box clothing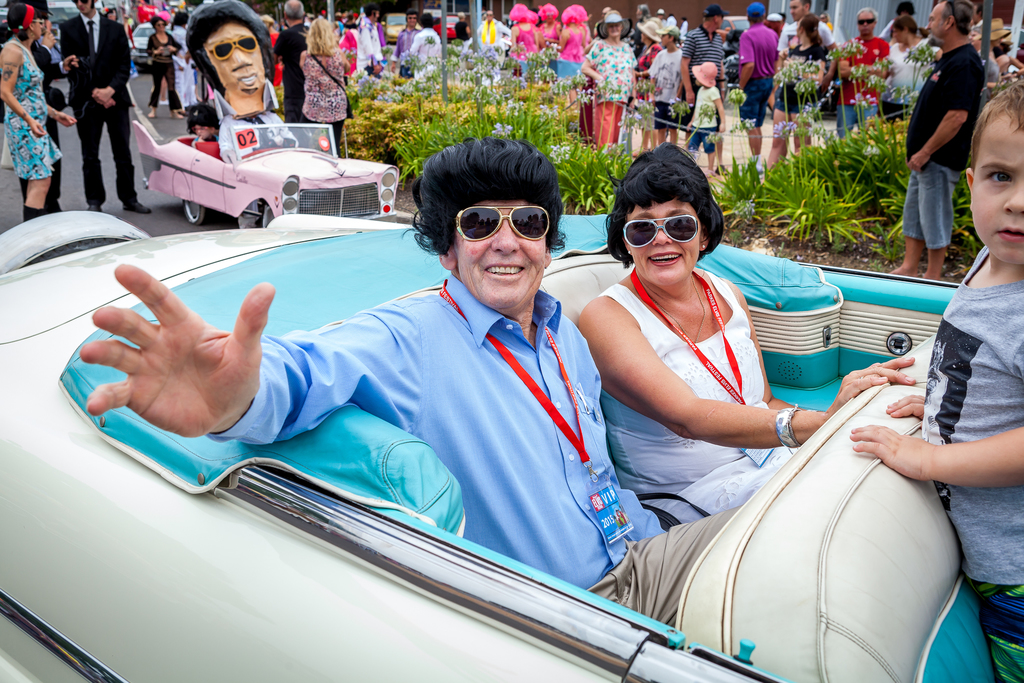
<bbox>68, 12, 136, 211</bbox>
